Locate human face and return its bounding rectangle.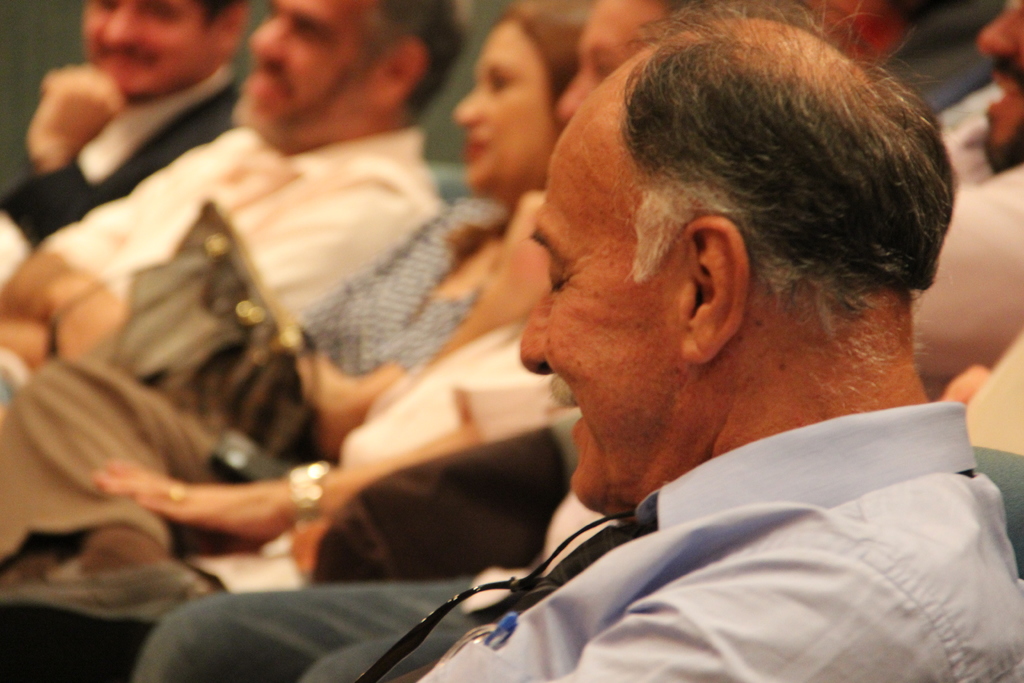
x1=239 y1=4 x2=365 y2=146.
